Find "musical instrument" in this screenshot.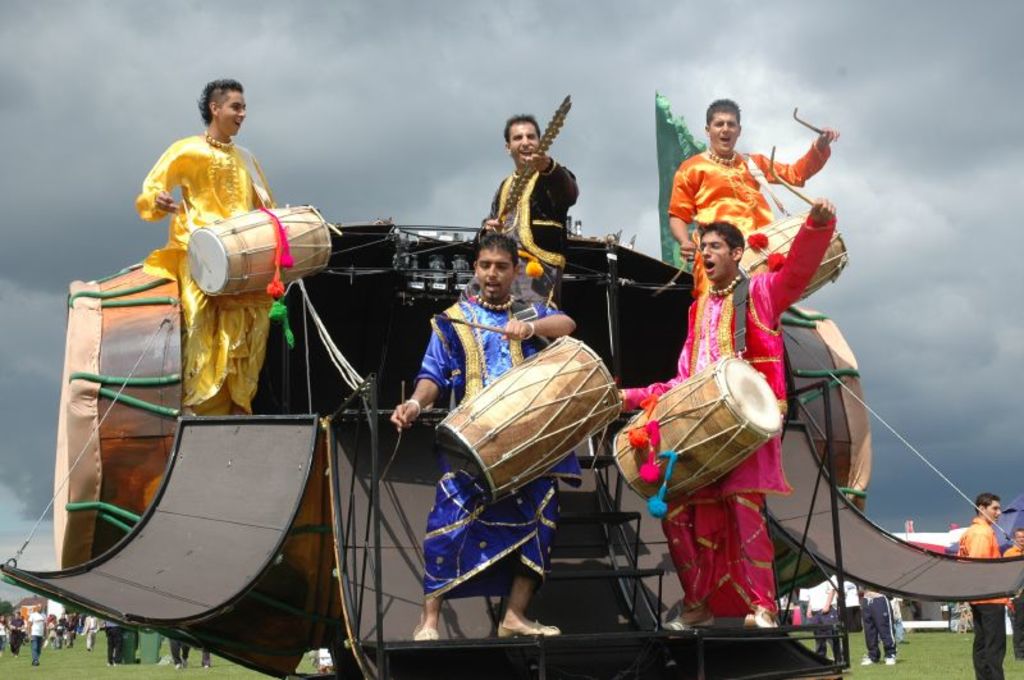
The bounding box for "musical instrument" is bbox=(47, 223, 874, 679).
